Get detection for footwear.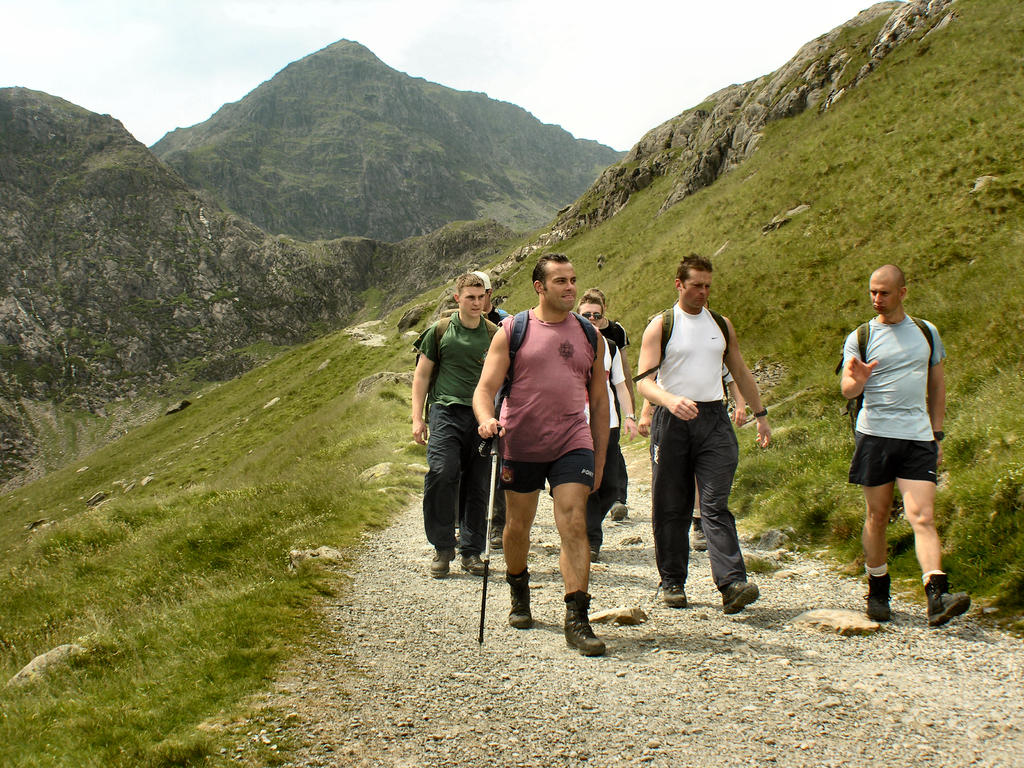
Detection: (x1=505, y1=566, x2=536, y2=638).
